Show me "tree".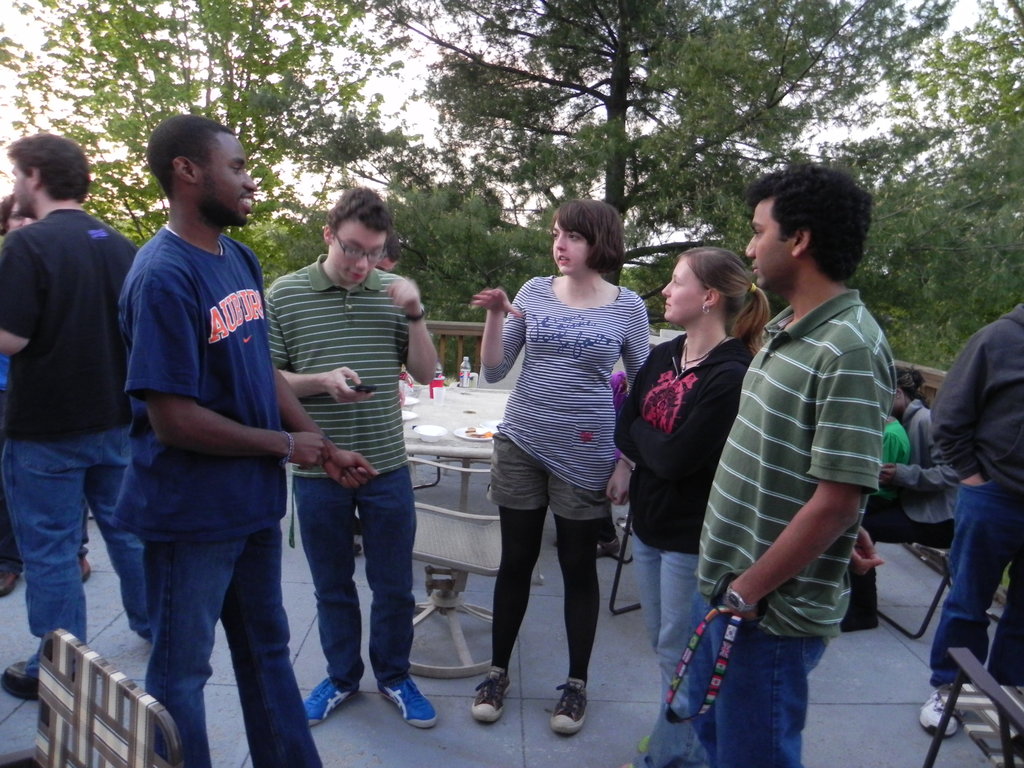
"tree" is here: (left=813, top=0, right=1023, bottom=372).
